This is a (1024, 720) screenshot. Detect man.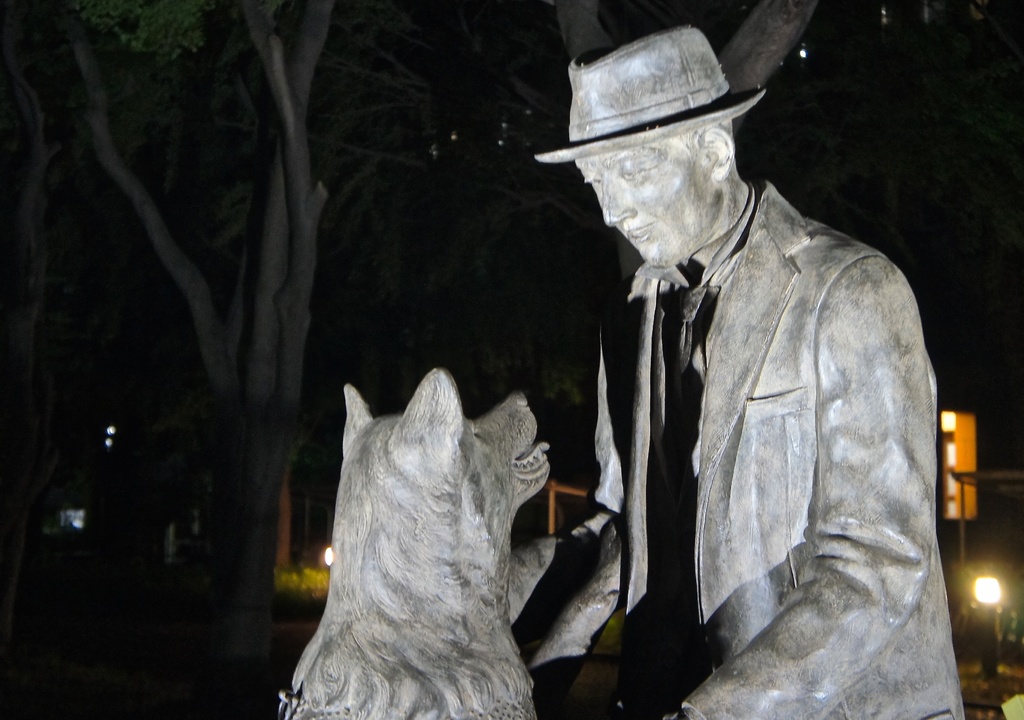
[534,21,963,719].
